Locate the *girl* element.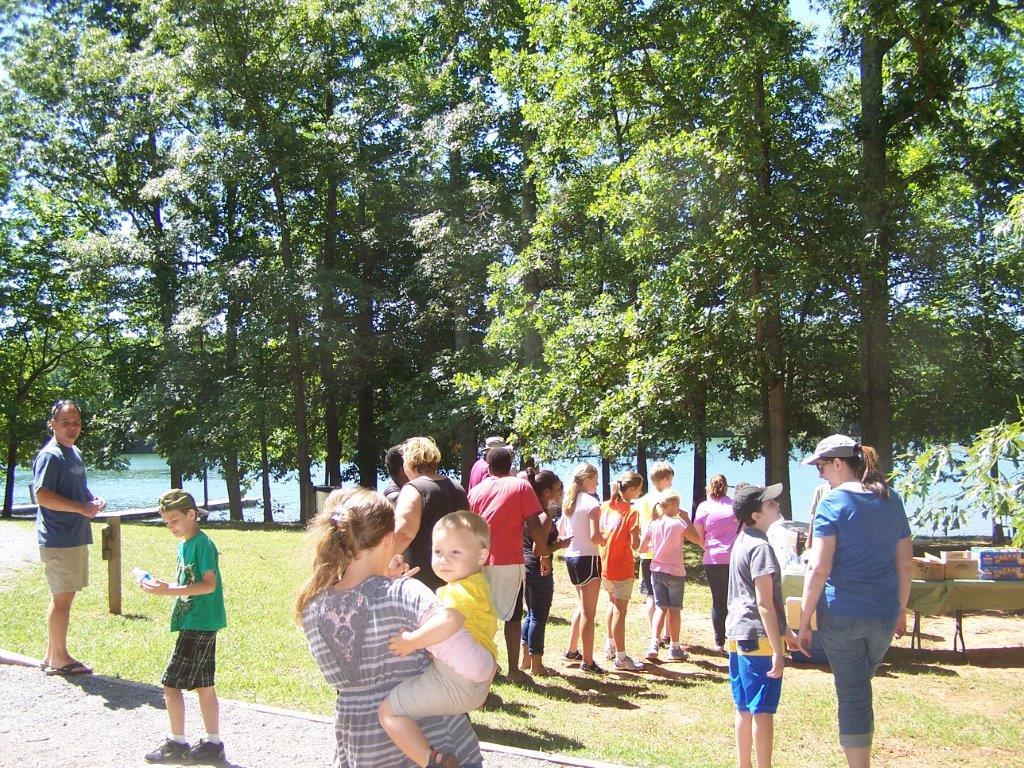
Element bbox: bbox=(296, 483, 498, 765).
